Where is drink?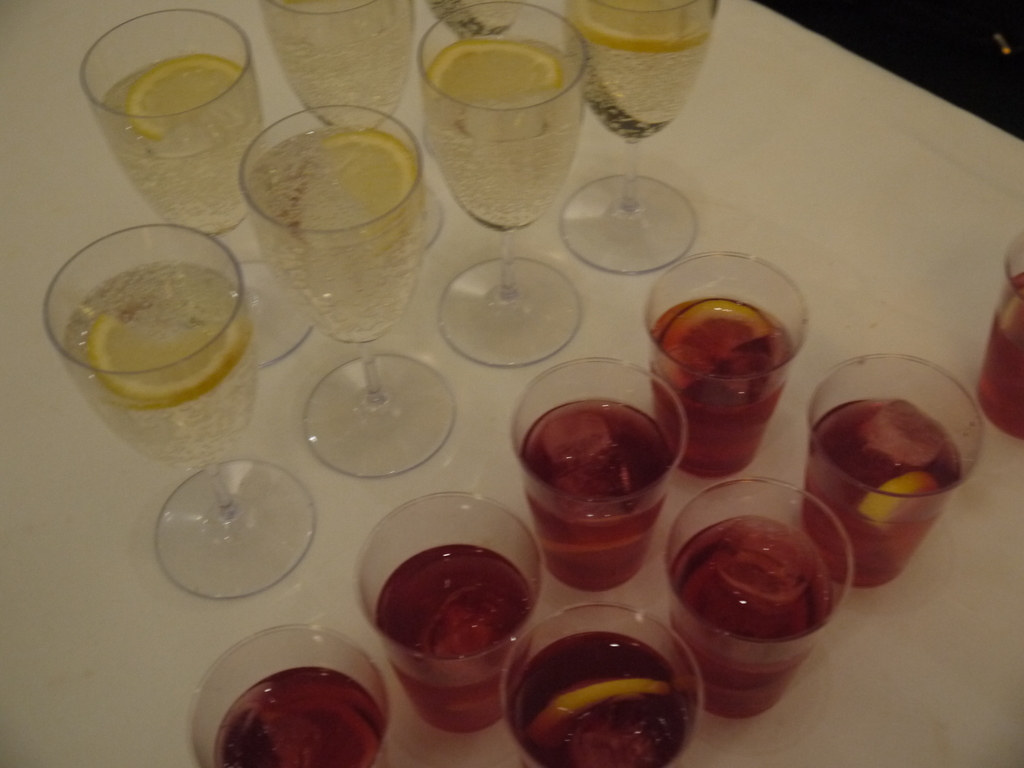
bbox(218, 664, 388, 767).
